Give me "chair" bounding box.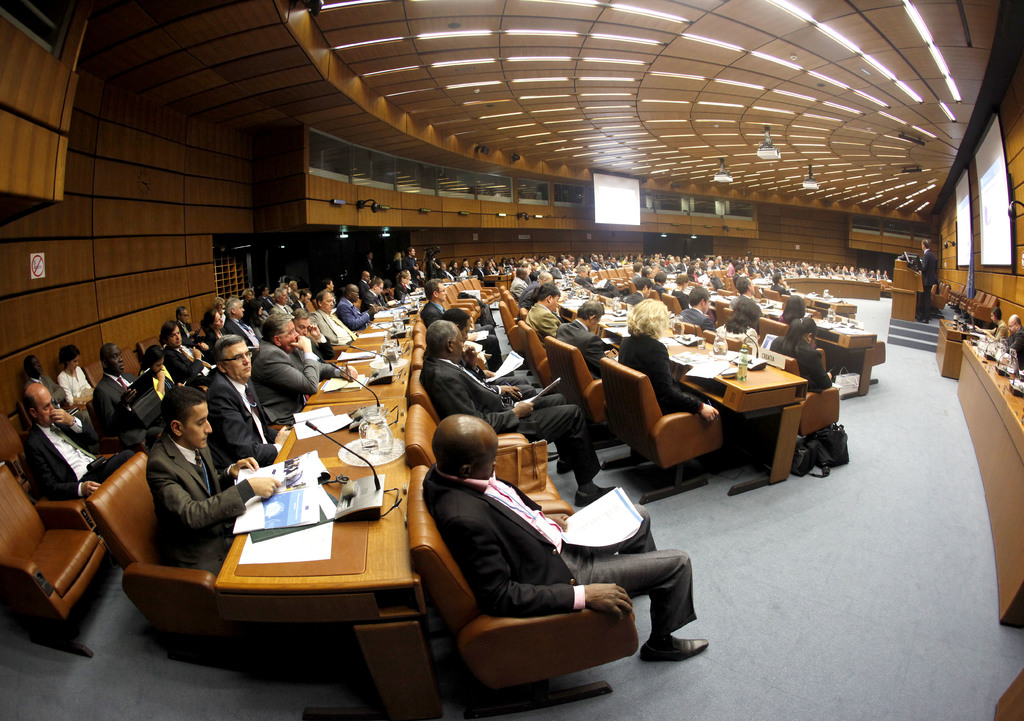
[left=385, top=475, right=694, bottom=705].
